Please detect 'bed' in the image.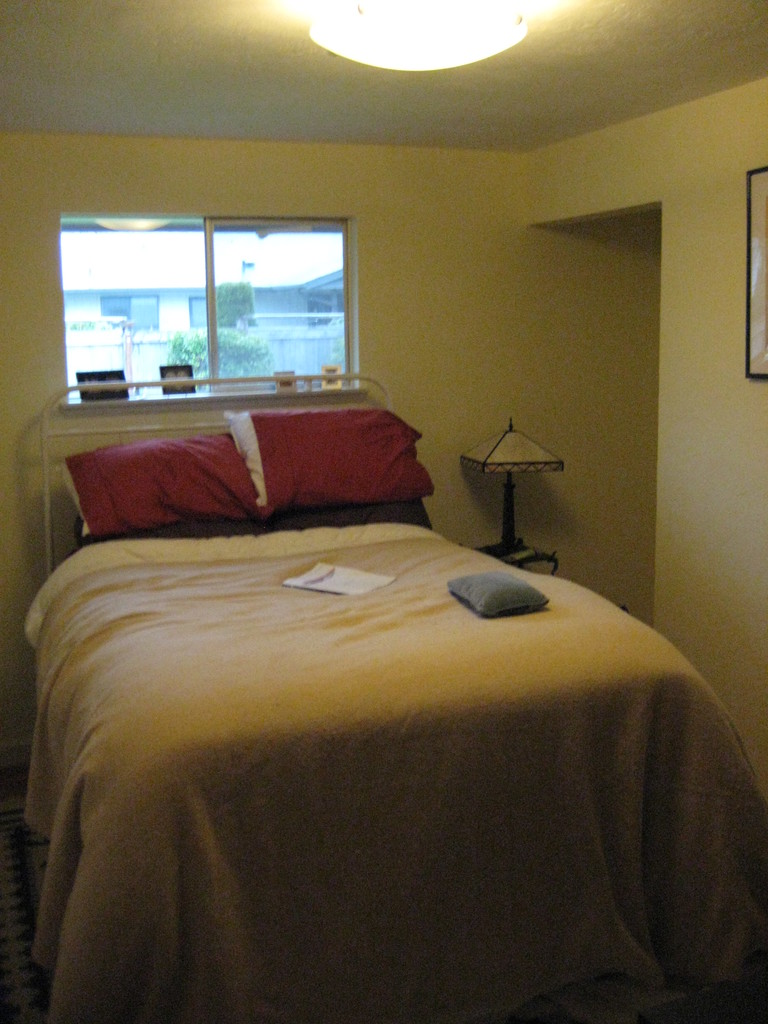
[21, 371, 767, 1022].
